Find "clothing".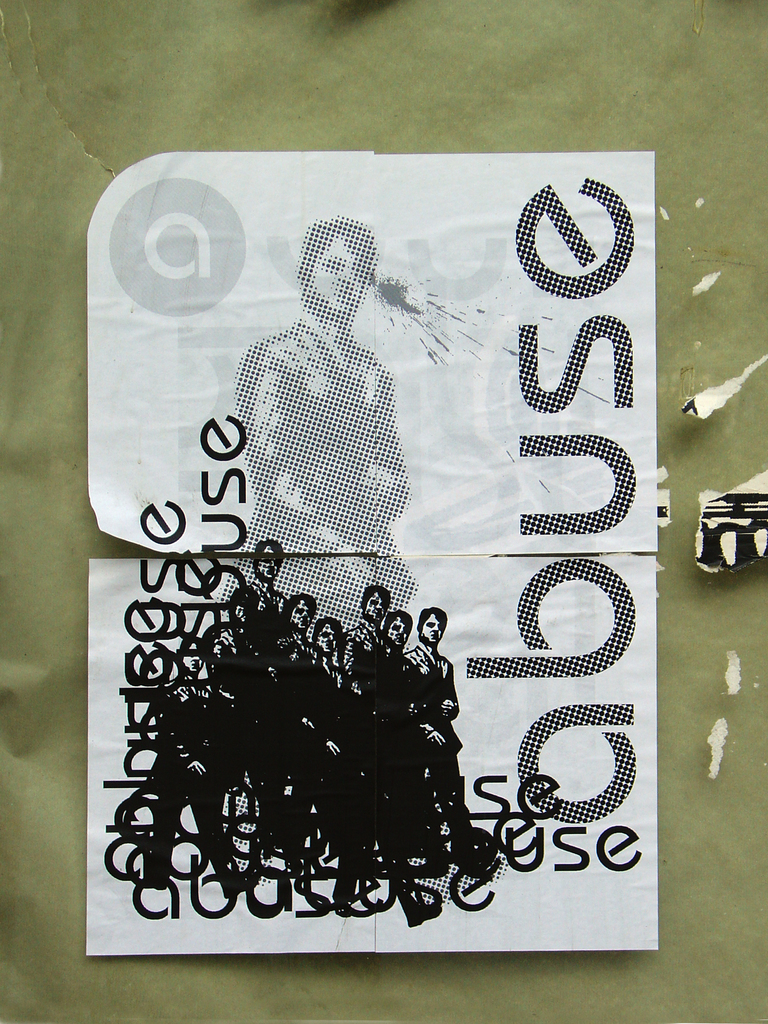
detection(237, 312, 415, 655).
